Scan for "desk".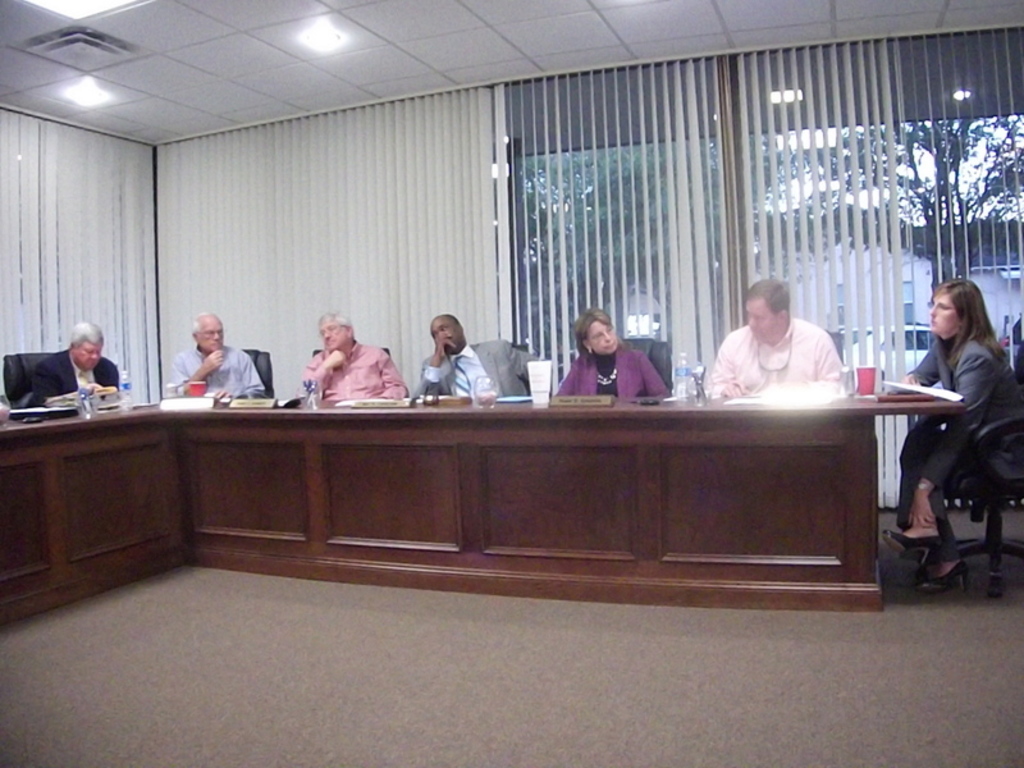
Scan result: rect(0, 401, 965, 635).
